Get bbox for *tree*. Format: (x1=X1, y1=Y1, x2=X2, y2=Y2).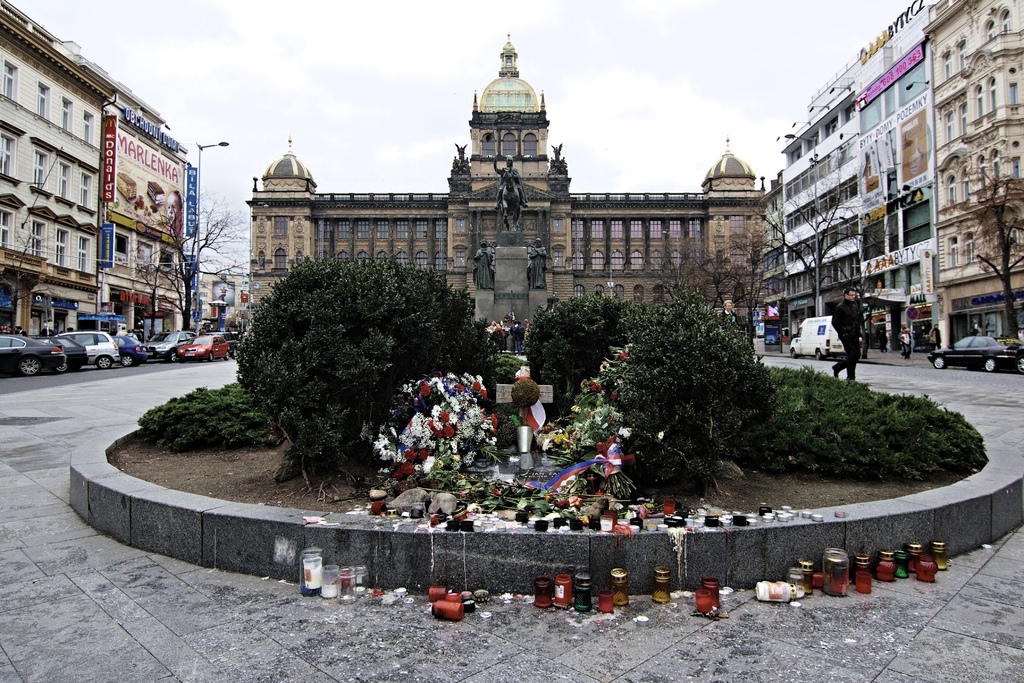
(x1=163, y1=201, x2=253, y2=339).
